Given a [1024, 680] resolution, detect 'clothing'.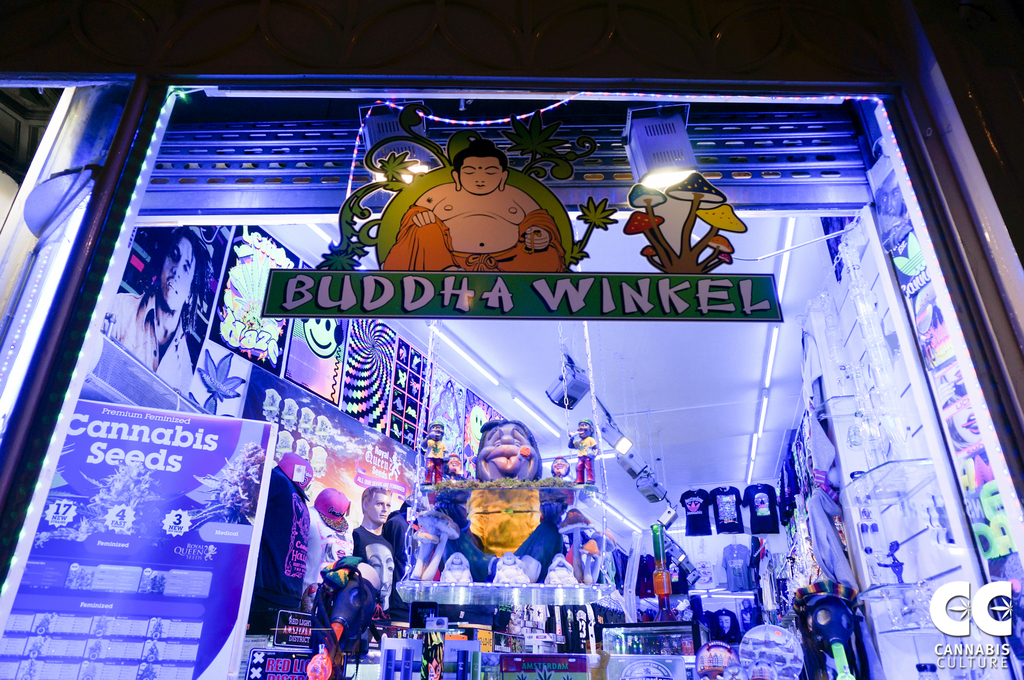
[left=348, top=519, right=398, bottom=578].
